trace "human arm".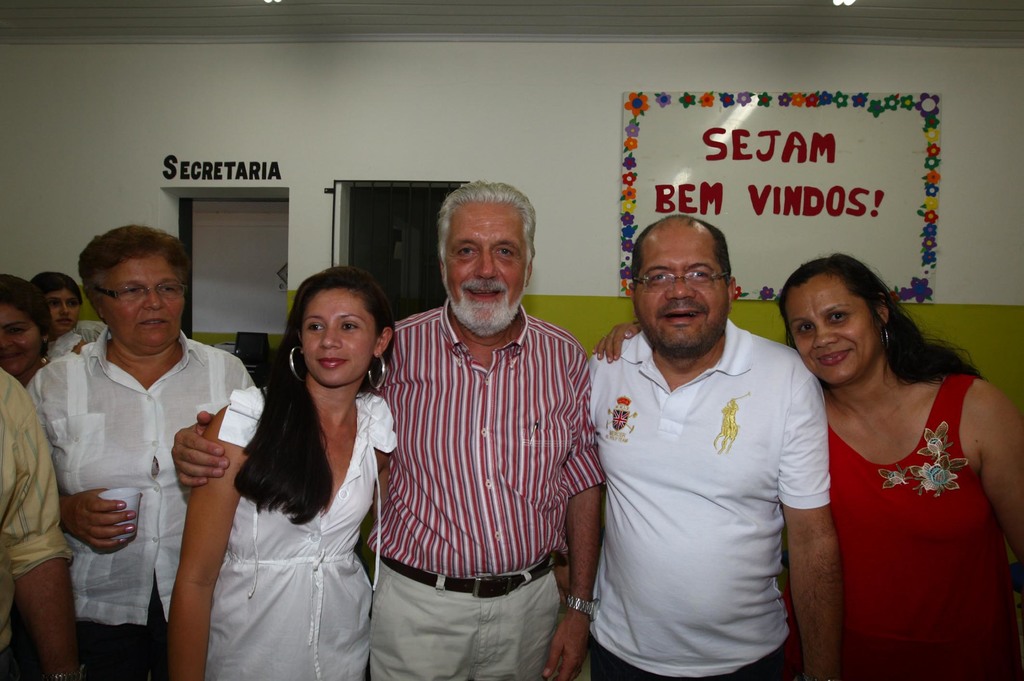
Traced to {"x1": 376, "y1": 459, "x2": 391, "y2": 518}.
